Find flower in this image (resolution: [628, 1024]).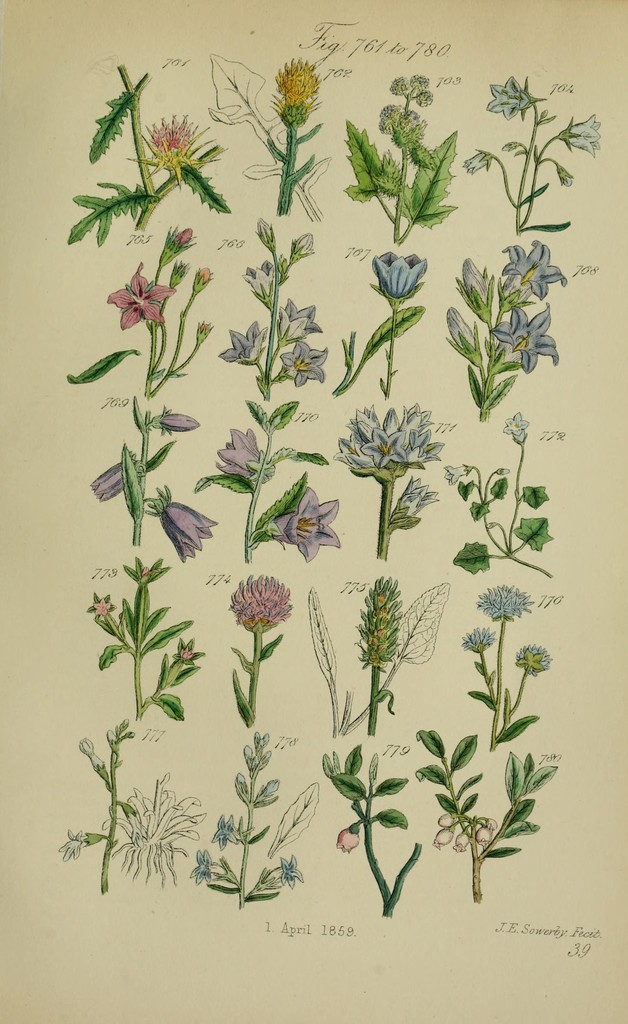
BBox(450, 307, 480, 350).
